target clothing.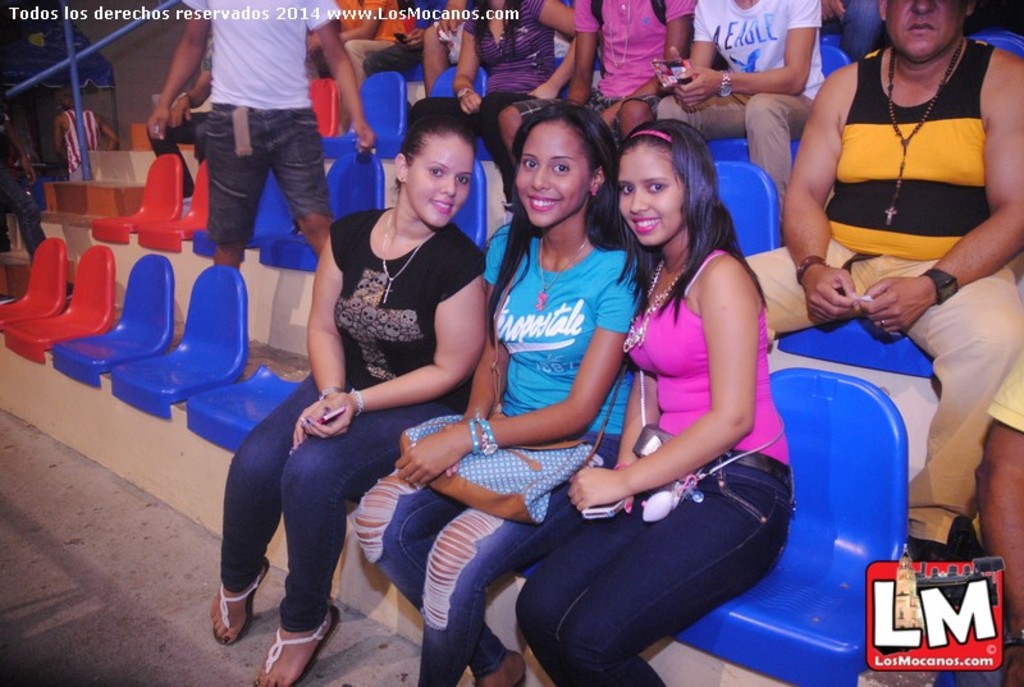
Target region: <bbox>986, 348, 1023, 435</bbox>.
